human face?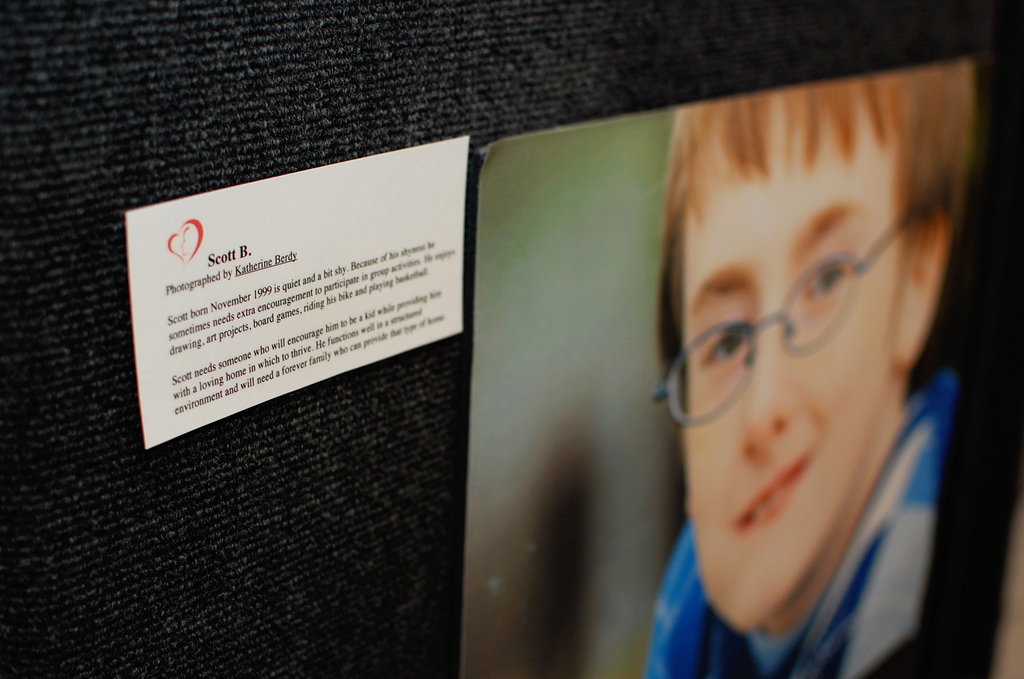
[675, 104, 908, 633]
